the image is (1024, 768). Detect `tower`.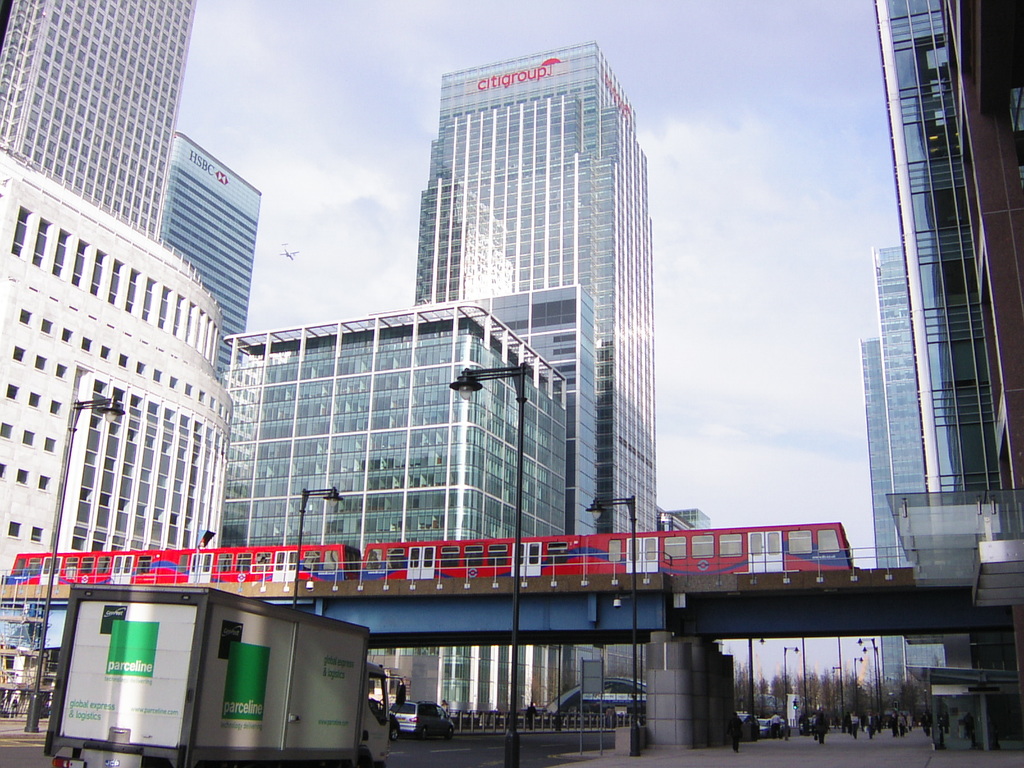
Detection: bbox=[0, 157, 223, 708].
